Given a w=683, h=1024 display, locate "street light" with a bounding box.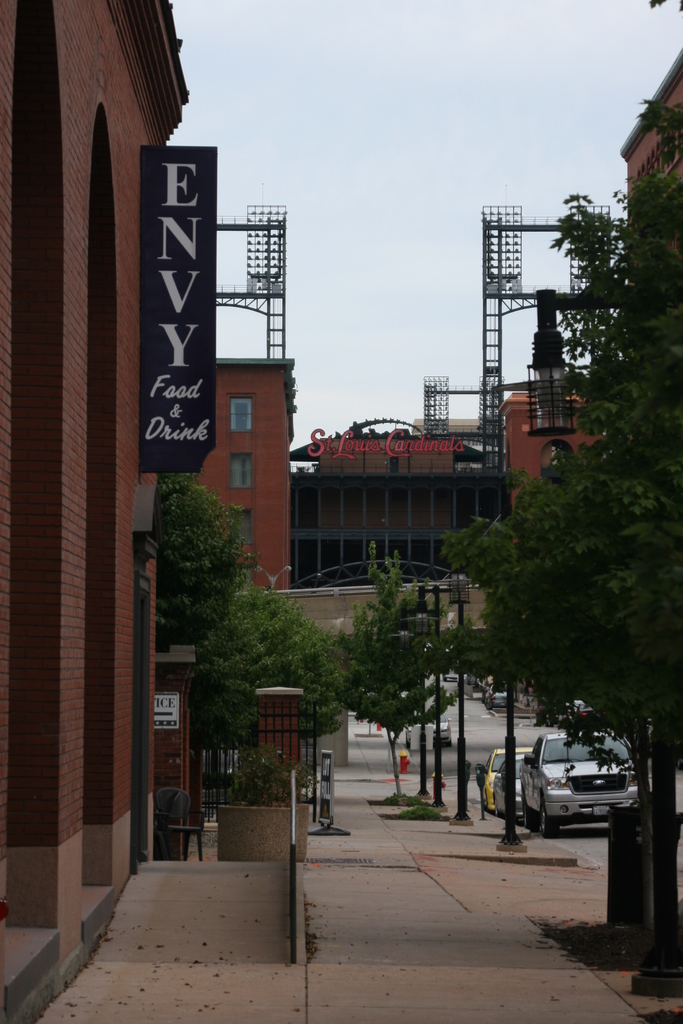
Located: <box>448,563,474,828</box>.
